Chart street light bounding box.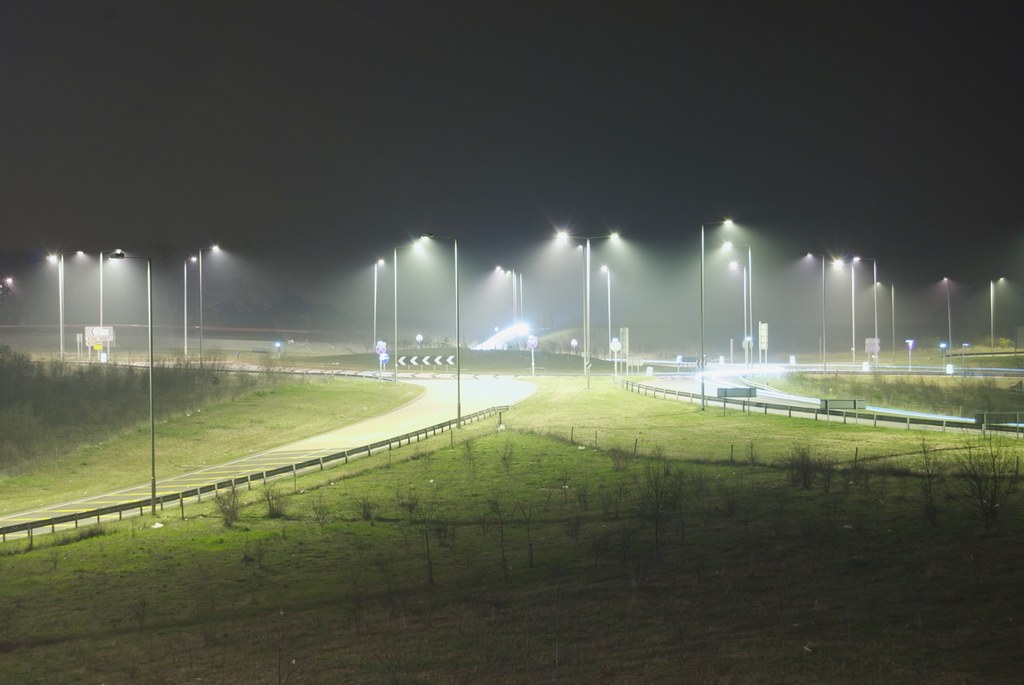
Charted: left=728, top=259, right=747, bottom=338.
